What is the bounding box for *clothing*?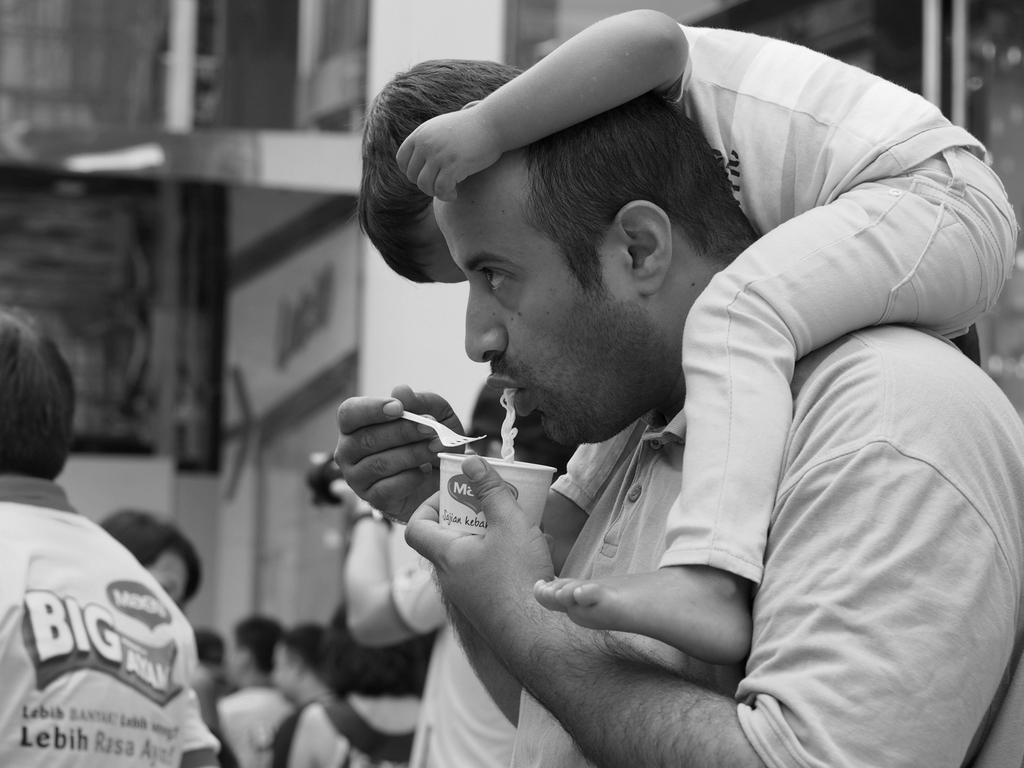
left=392, top=563, right=516, bottom=767.
